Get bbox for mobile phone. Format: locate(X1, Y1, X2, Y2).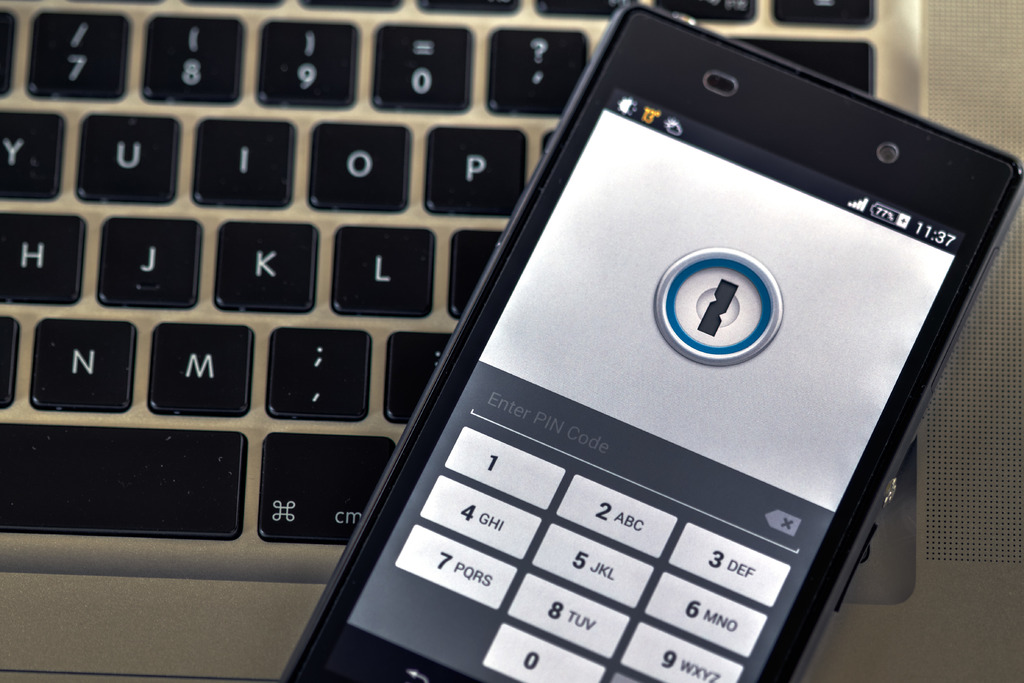
locate(337, 32, 1018, 668).
